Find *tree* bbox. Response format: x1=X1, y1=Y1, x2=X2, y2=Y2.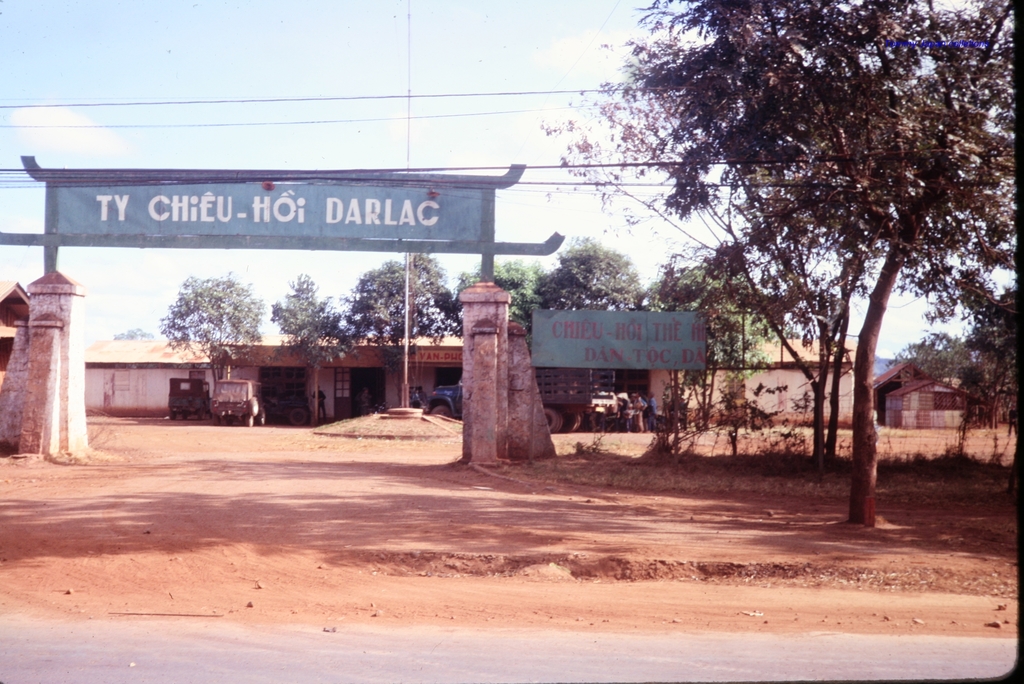
x1=536, y1=240, x2=647, y2=318.
